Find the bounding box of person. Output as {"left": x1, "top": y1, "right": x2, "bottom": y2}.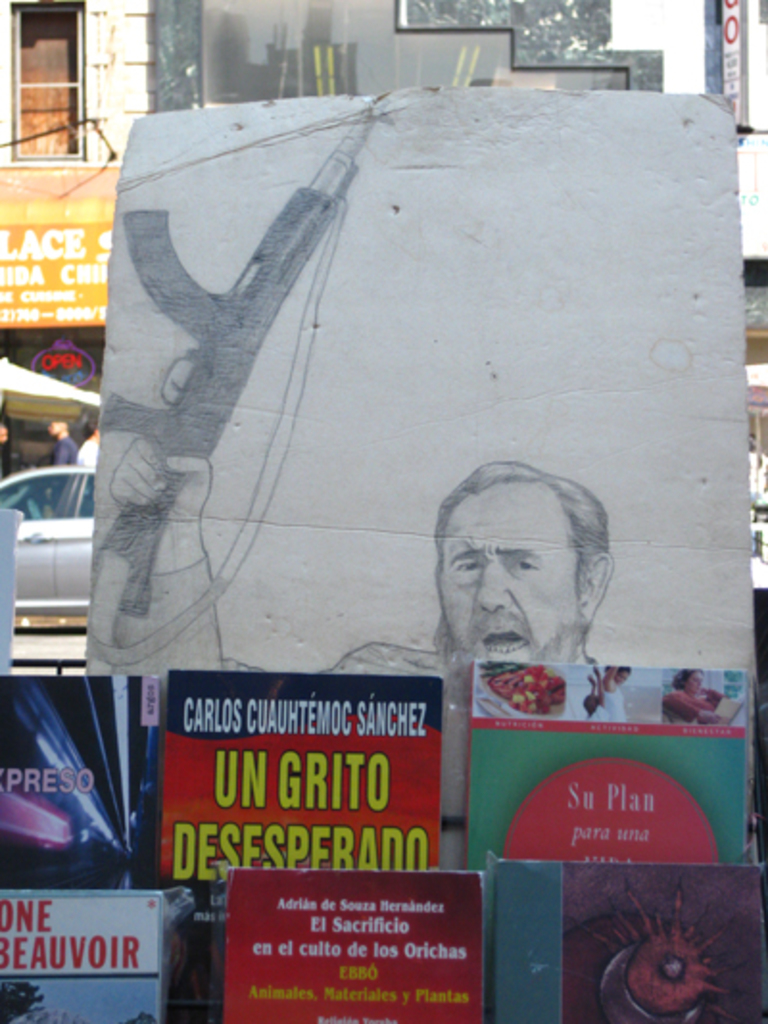
{"left": 75, "top": 419, "right": 98, "bottom": 469}.
